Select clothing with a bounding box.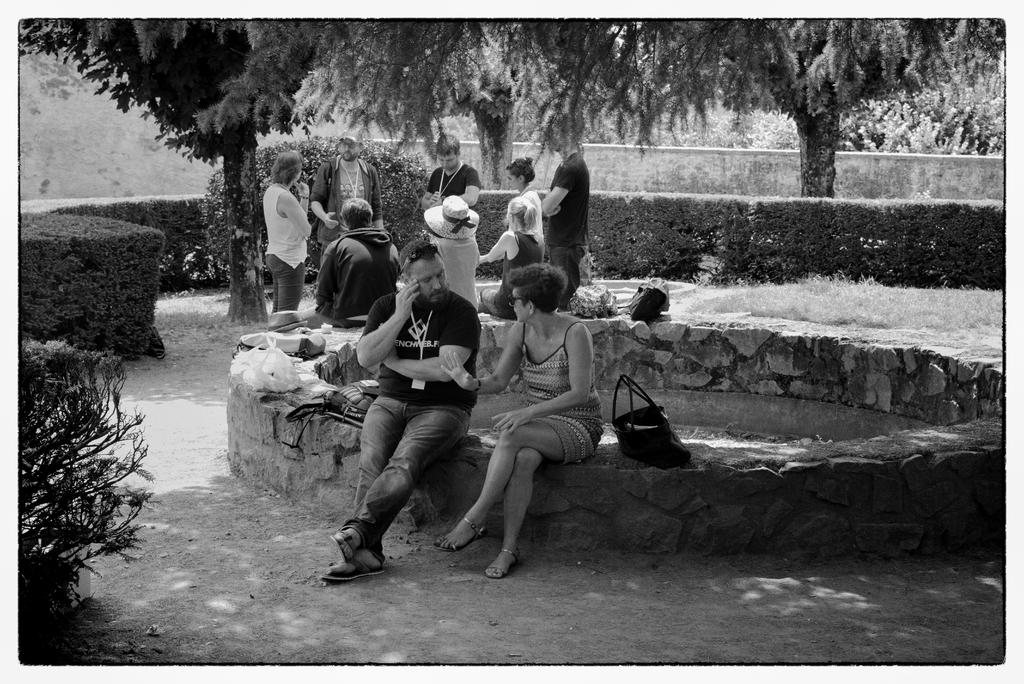
pyautogui.locateOnScreen(427, 237, 479, 313).
